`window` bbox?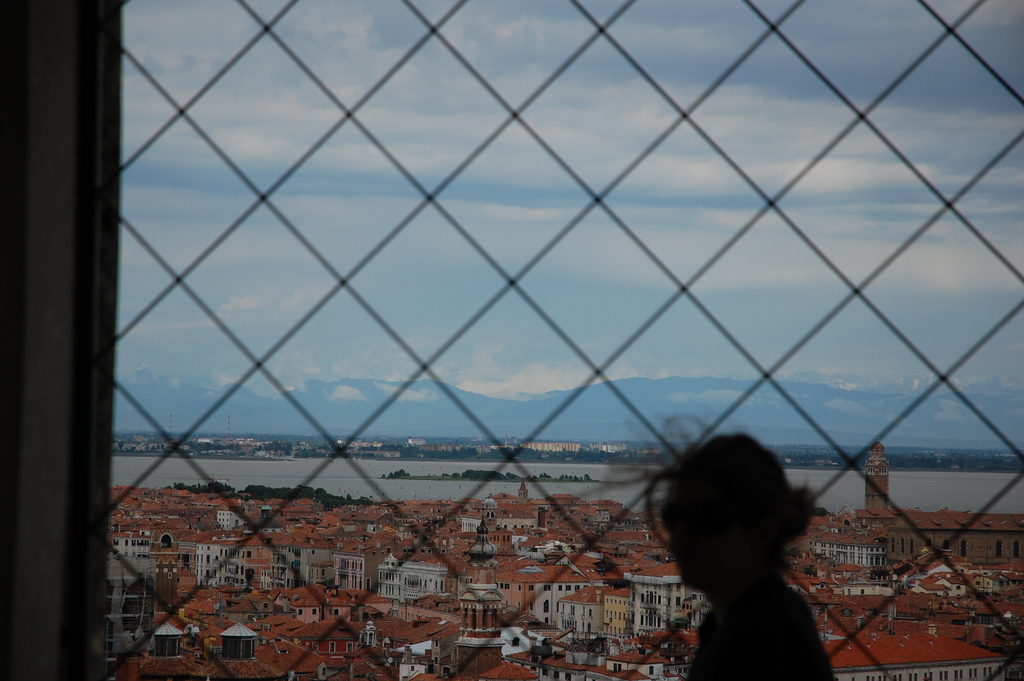
{"x1": 0, "y1": 0, "x2": 1023, "y2": 680}
